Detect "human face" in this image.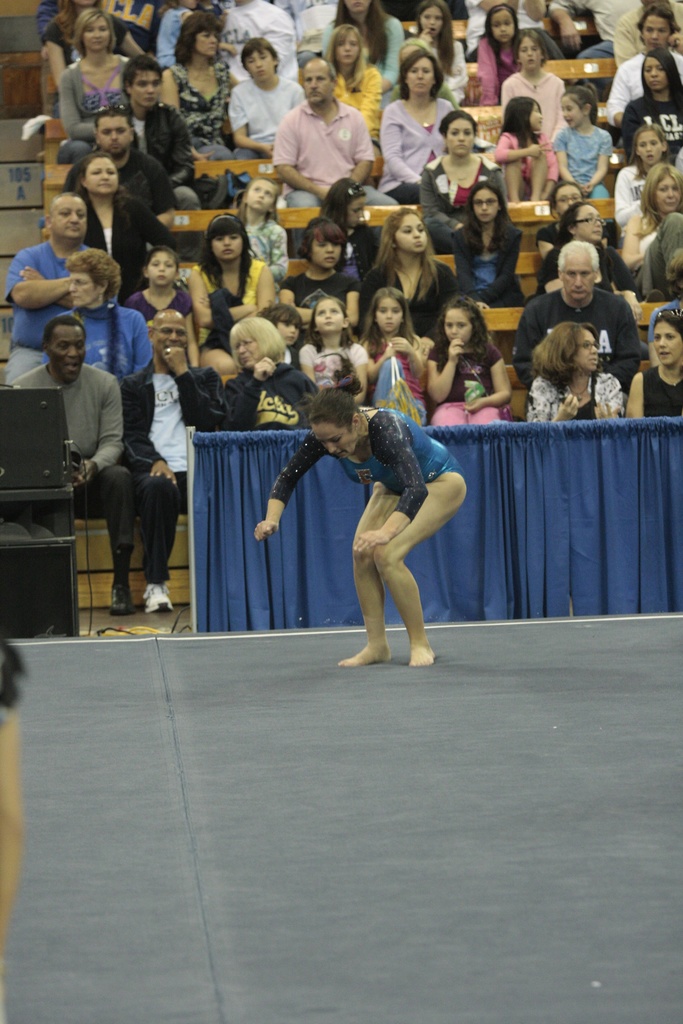
Detection: region(576, 203, 601, 243).
